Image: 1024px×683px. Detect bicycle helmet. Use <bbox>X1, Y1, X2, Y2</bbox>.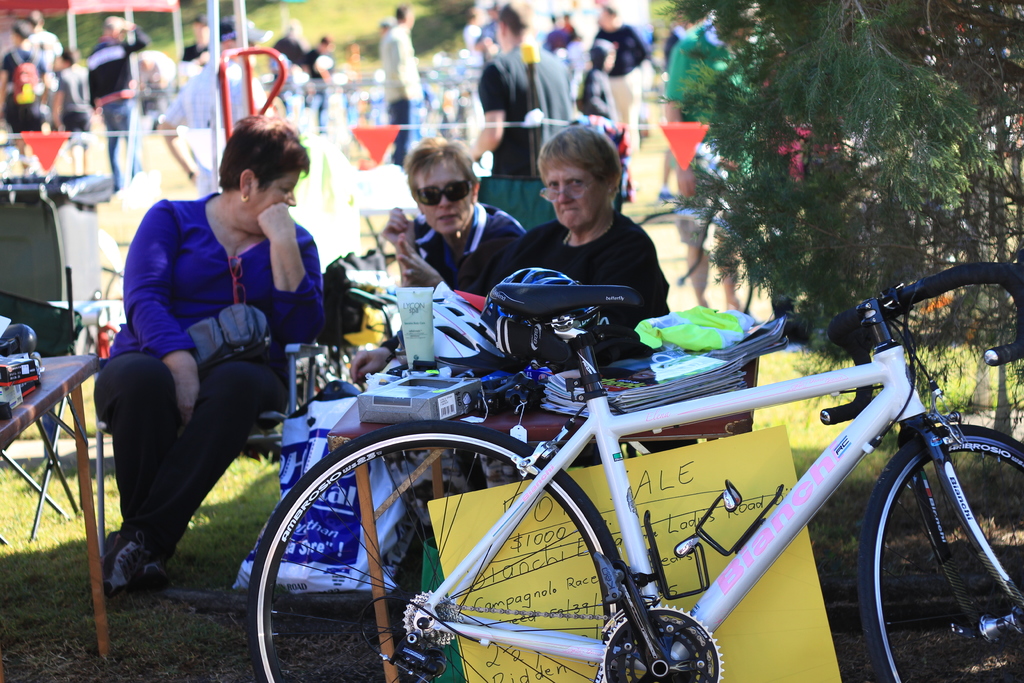
<bbox>480, 267, 611, 359</bbox>.
